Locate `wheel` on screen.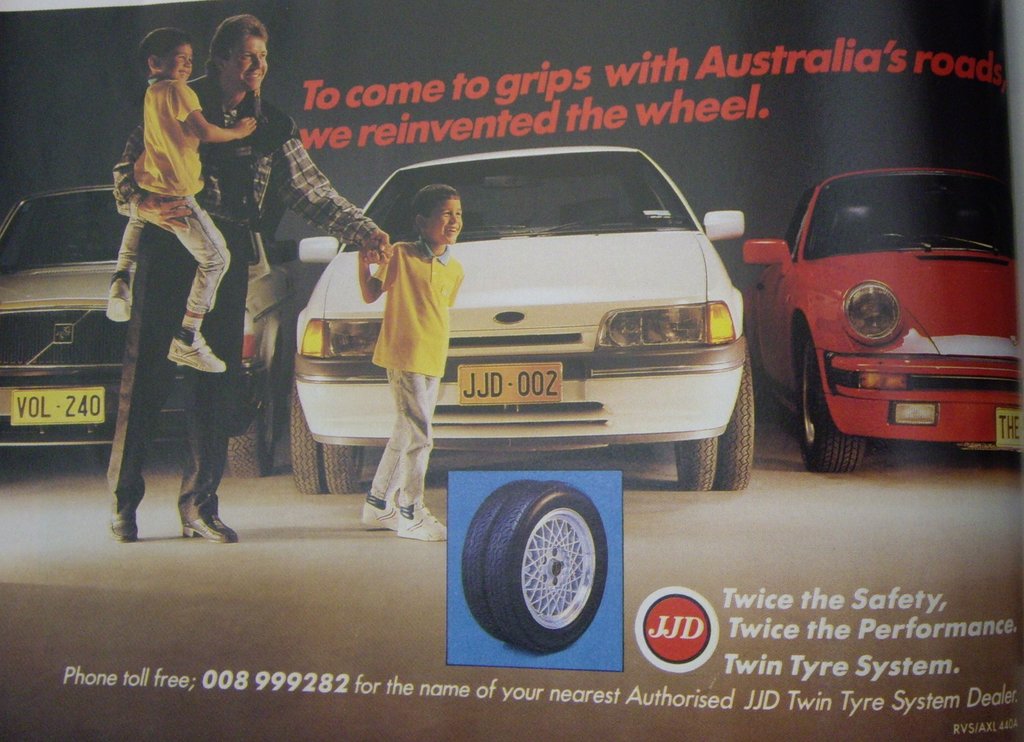
On screen at bbox(463, 477, 518, 646).
